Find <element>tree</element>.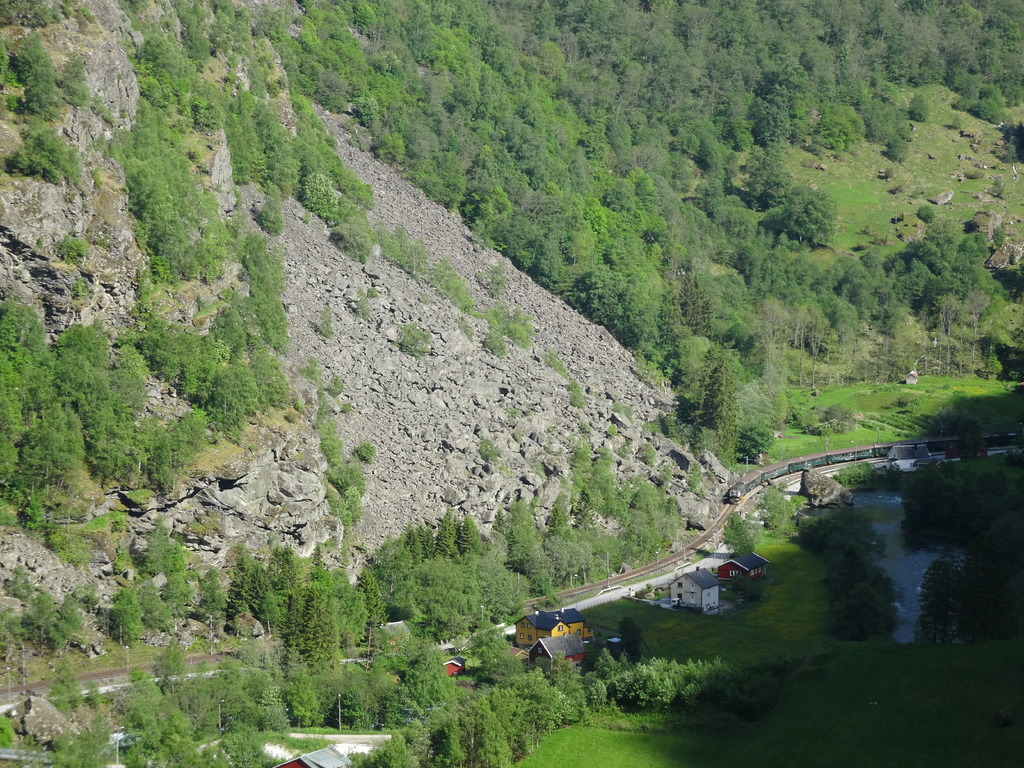
Rect(437, 511, 463, 554).
